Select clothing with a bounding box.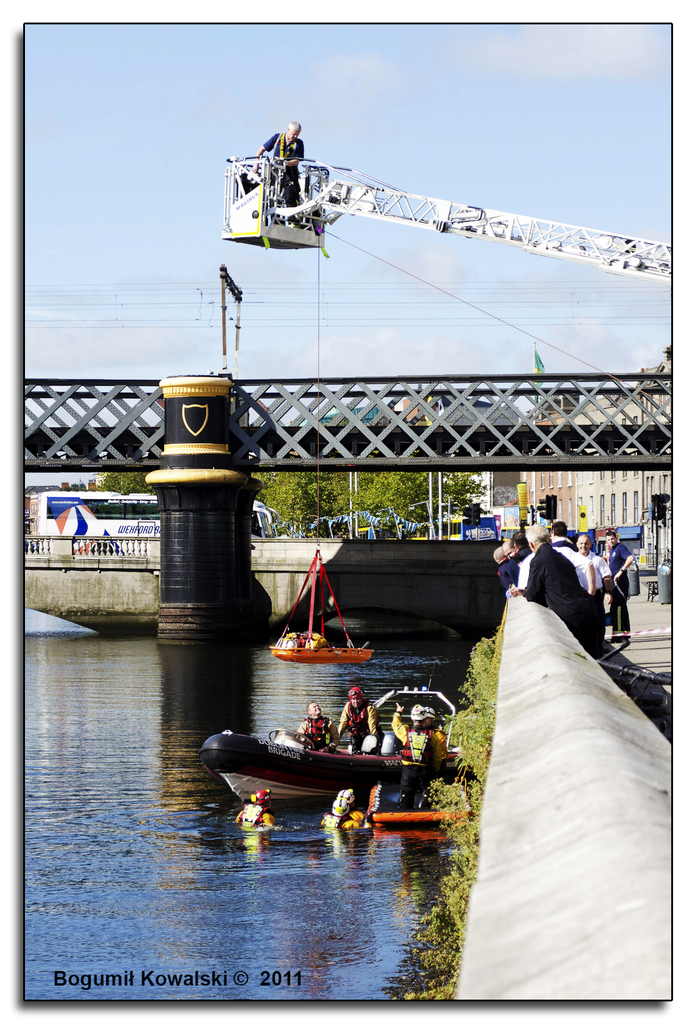
{"left": 525, "top": 543, "right": 605, "bottom": 657}.
